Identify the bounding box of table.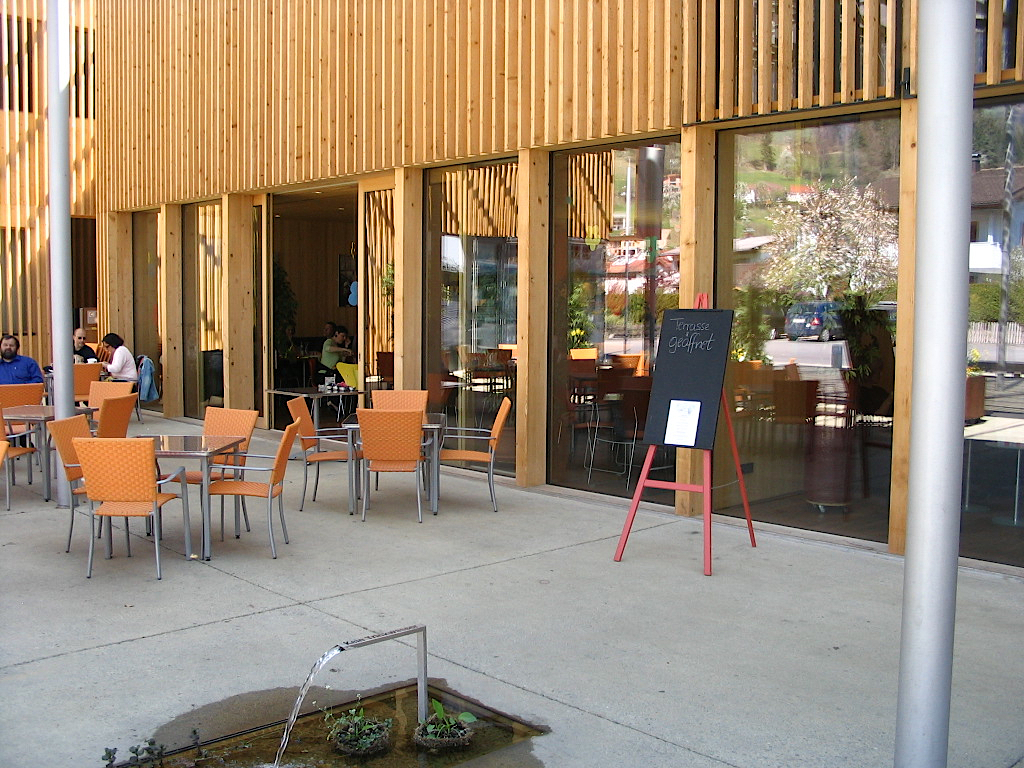
(464, 361, 518, 410).
